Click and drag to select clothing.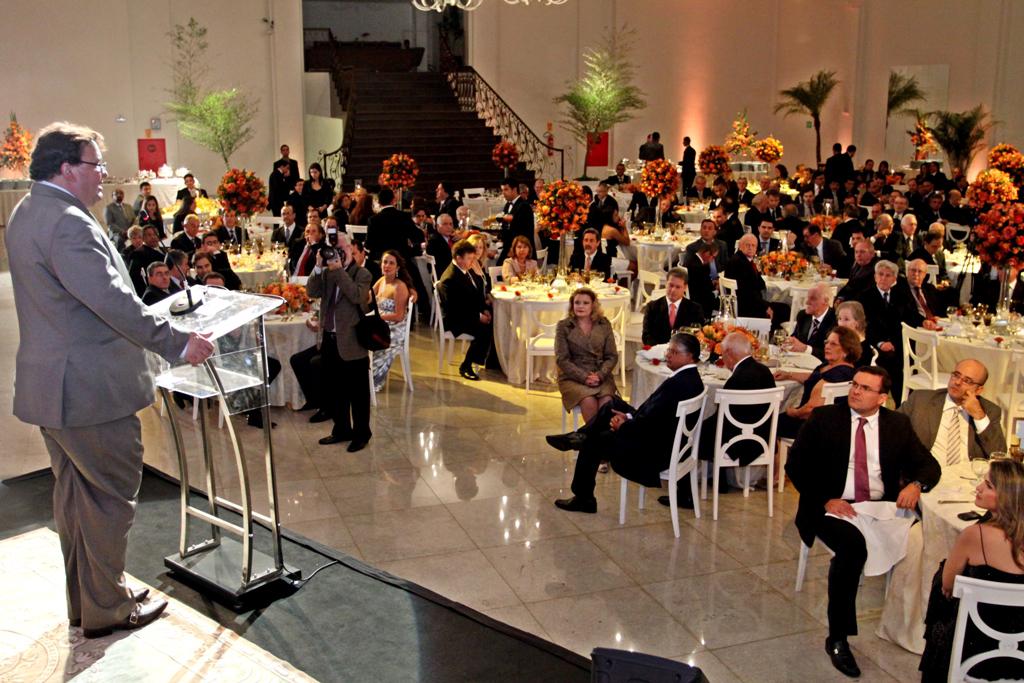
Selection: rect(920, 520, 1023, 682).
